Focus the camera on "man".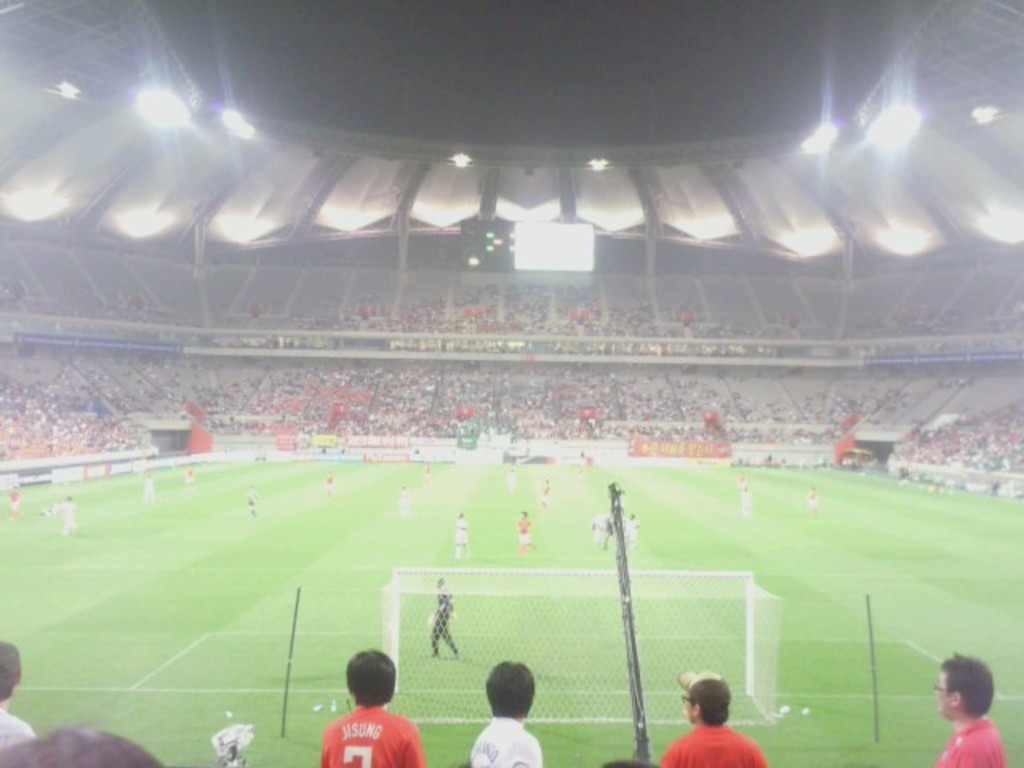
Focus region: crop(659, 666, 762, 766).
